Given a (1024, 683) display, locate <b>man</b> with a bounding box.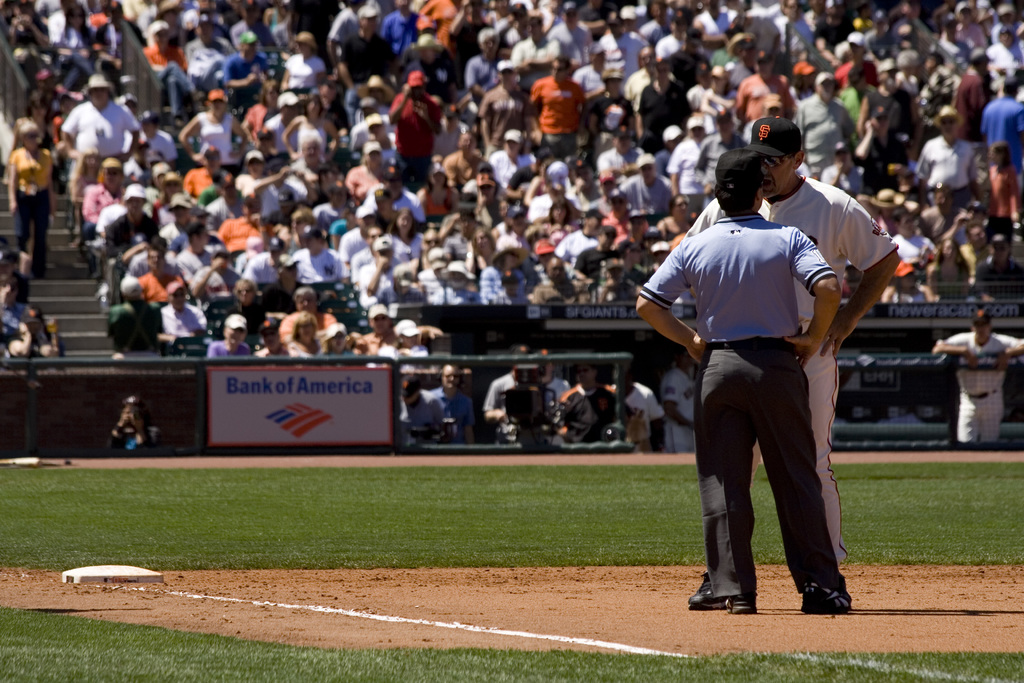
Located: 609 357 653 455.
